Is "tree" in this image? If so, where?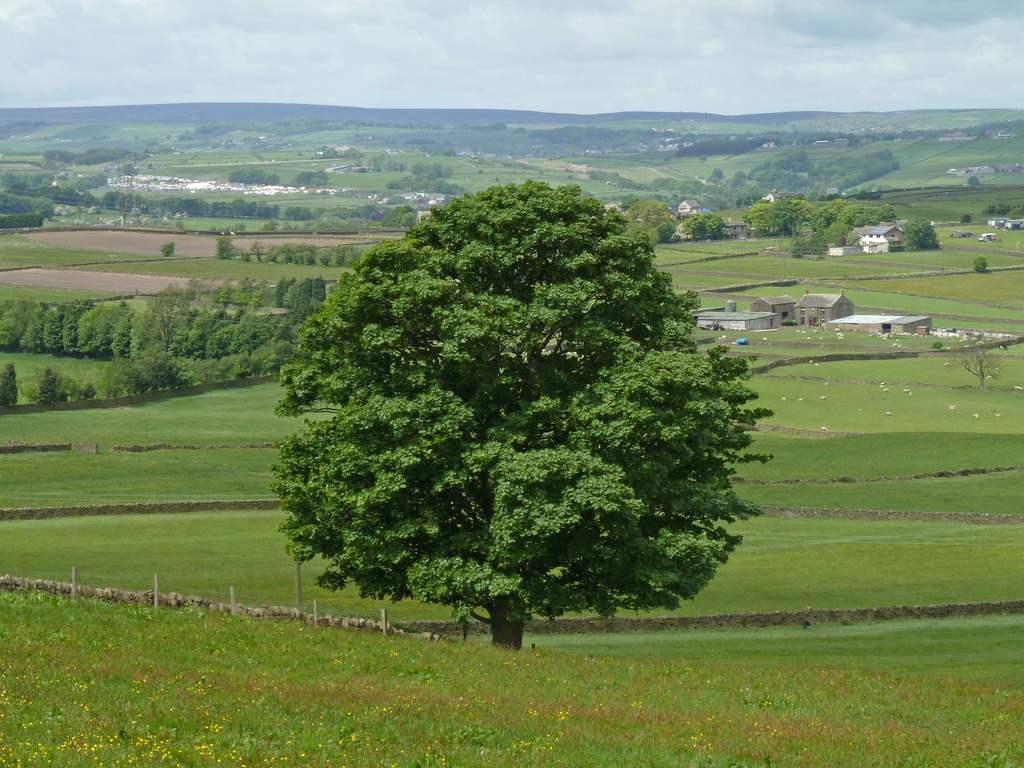
Yes, at 44,304,62,351.
